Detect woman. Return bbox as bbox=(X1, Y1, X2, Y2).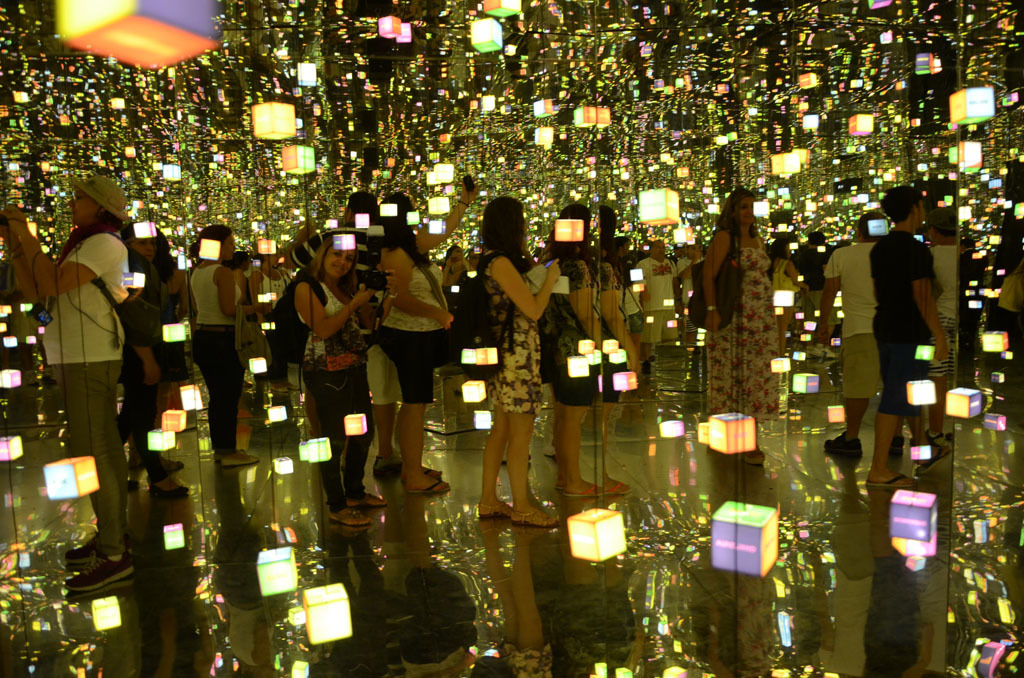
bbox=(291, 229, 398, 527).
